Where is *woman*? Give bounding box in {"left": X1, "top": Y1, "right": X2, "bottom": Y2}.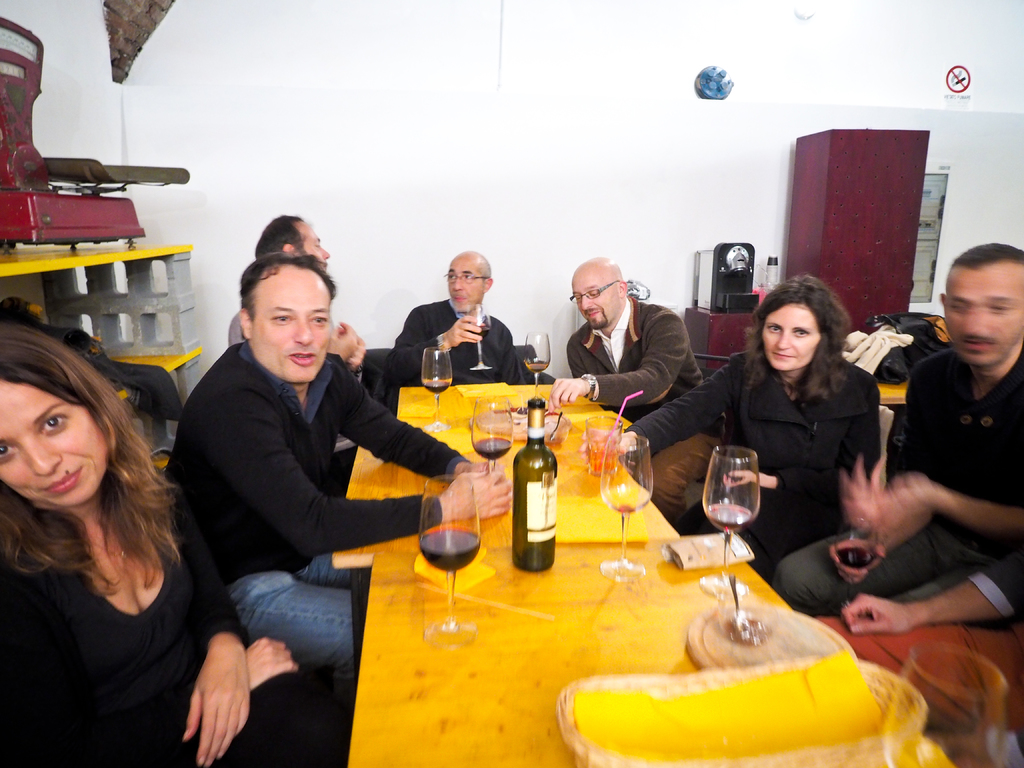
{"left": 682, "top": 269, "right": 901, "bottom": 586}.
